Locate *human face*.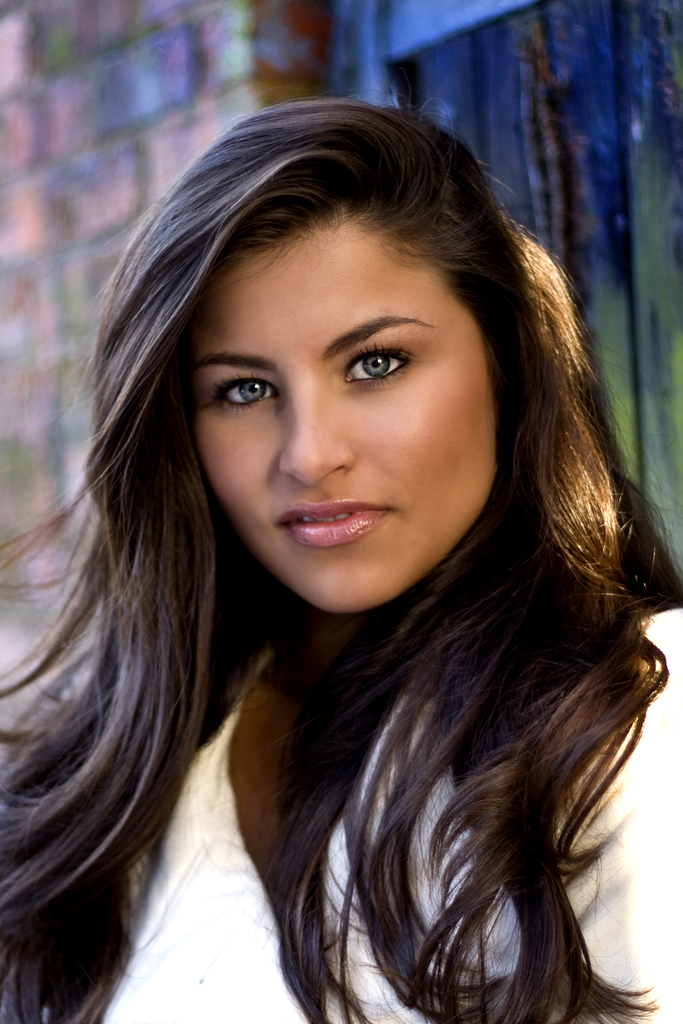
Bounding box: 192 211 500 610.
